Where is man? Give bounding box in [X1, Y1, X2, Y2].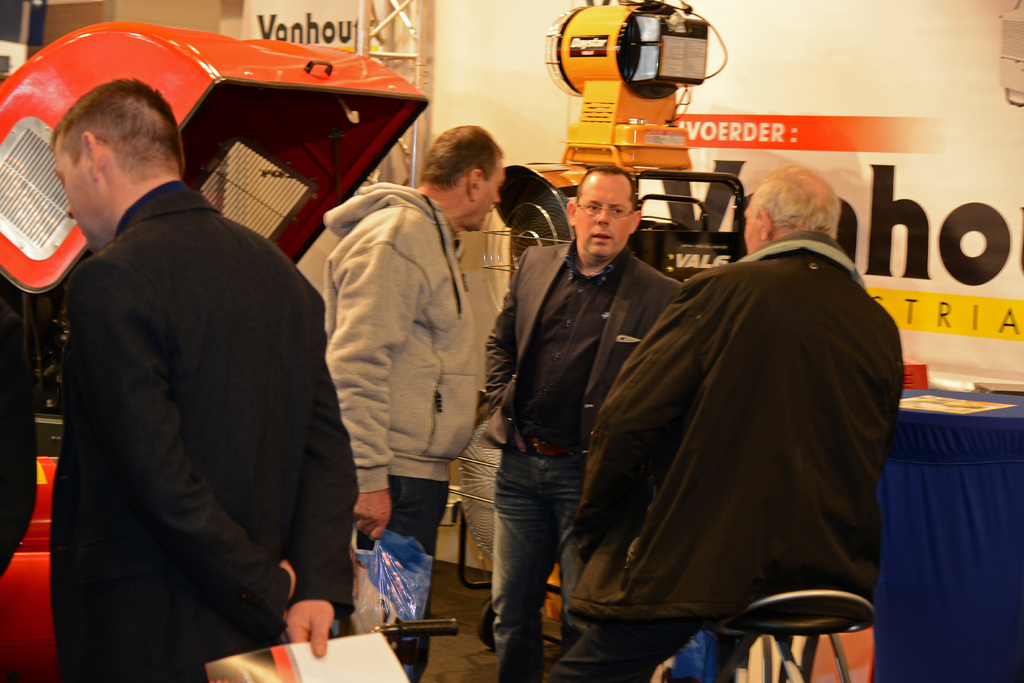
[28, 58, 350, 661].
